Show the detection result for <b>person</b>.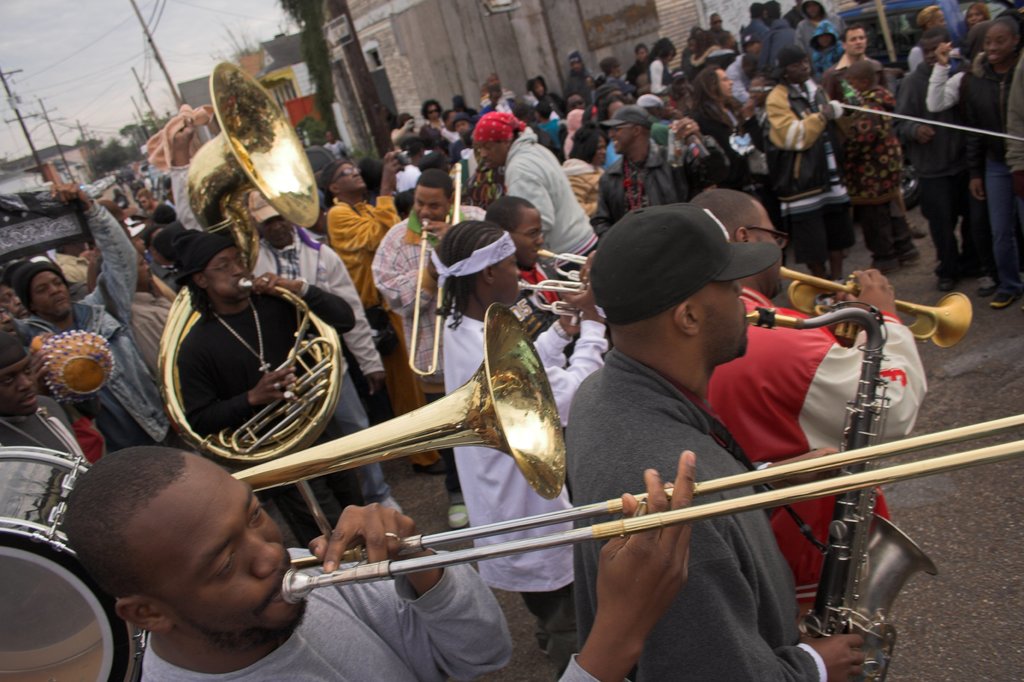
l=248, t=170, r=412, b=528.
